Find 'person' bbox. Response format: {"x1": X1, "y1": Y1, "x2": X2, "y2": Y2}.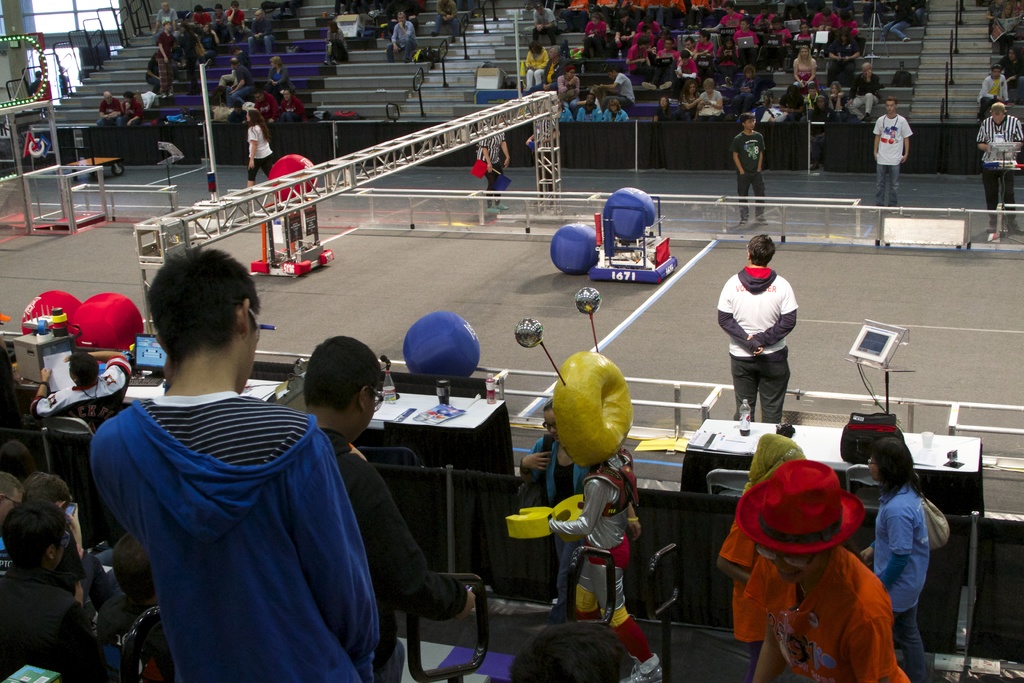
{"x1": 742, "y1": 457, "x2": 913, "y2": 682}.
